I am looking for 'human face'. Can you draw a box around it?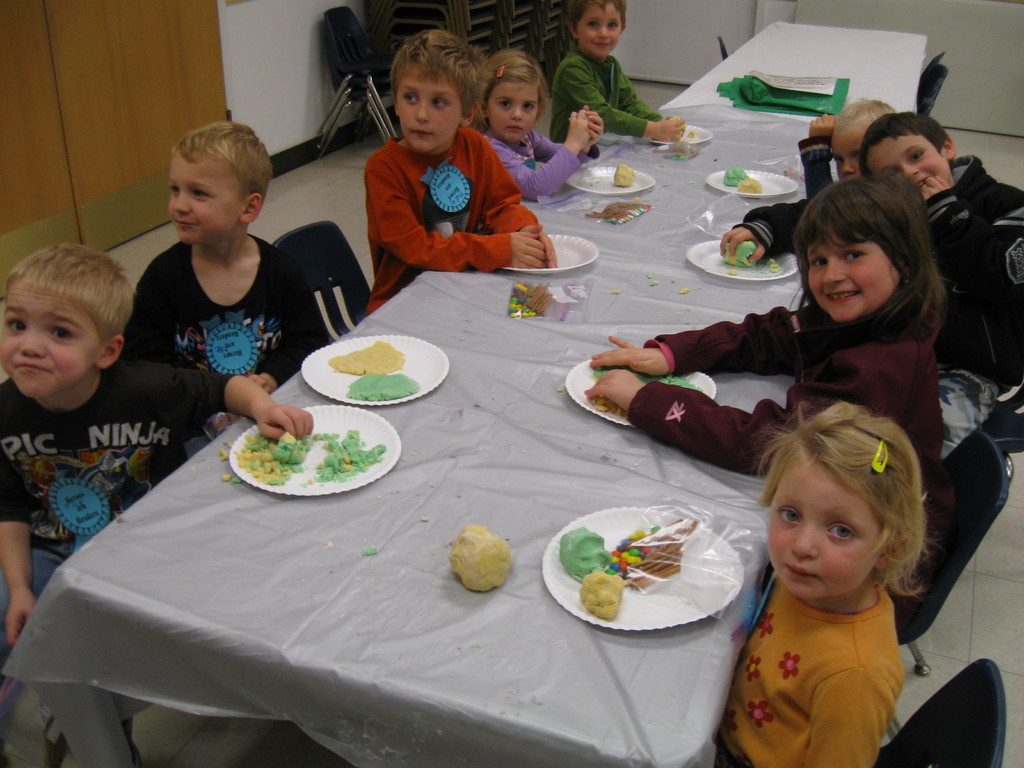
Sure, the bounding box is x1=170, y1=166, x2=239, y2=237.
